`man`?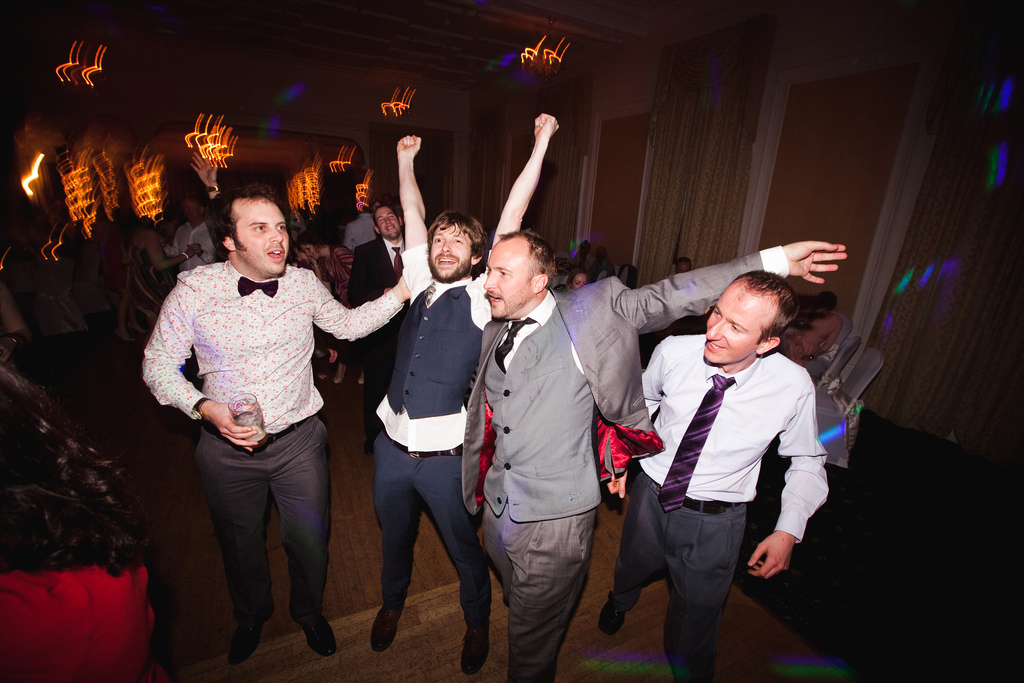
[348,206,403,386]
